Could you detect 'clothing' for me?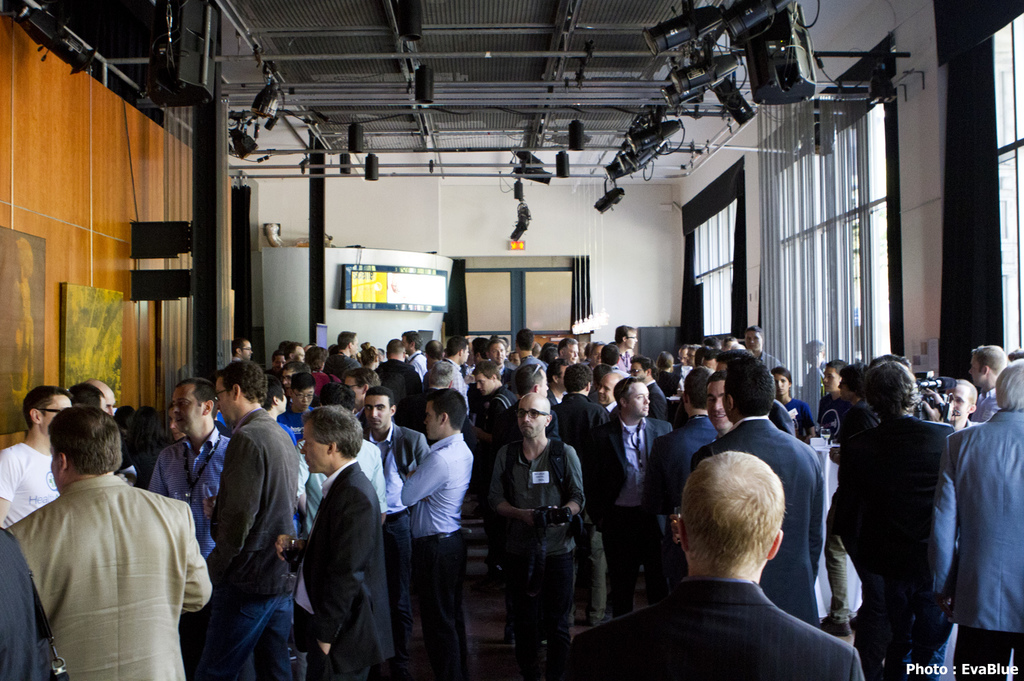
Detection result: bbox=[373, 420, 429, 640].
